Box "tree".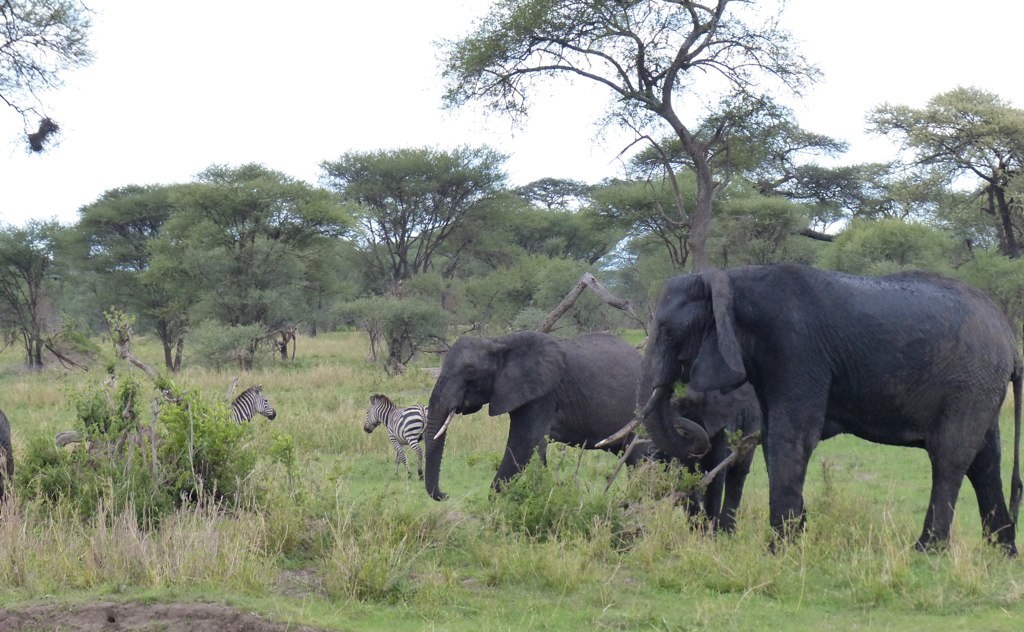
detection(0, 0, 99, 159).
